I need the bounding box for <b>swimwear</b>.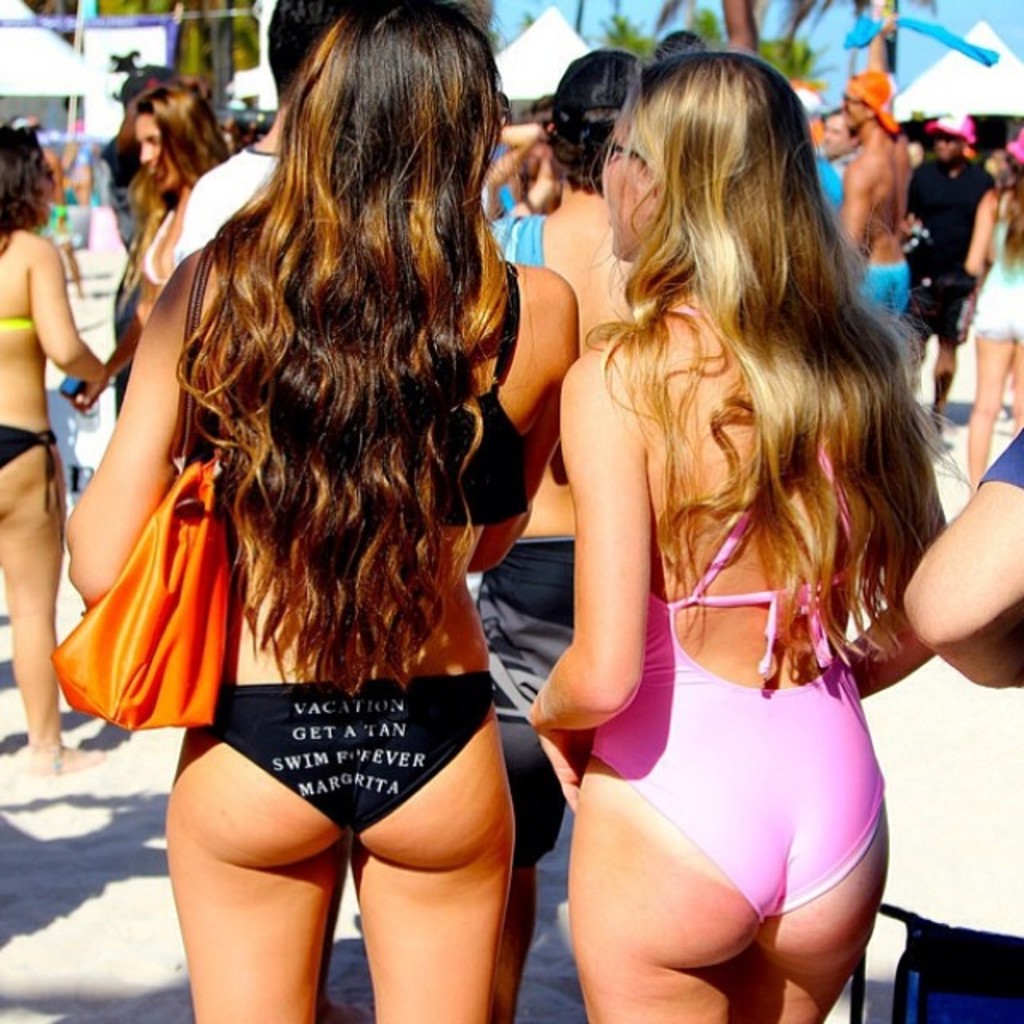
Here it is: rect(966, 187, 1022, 349).
